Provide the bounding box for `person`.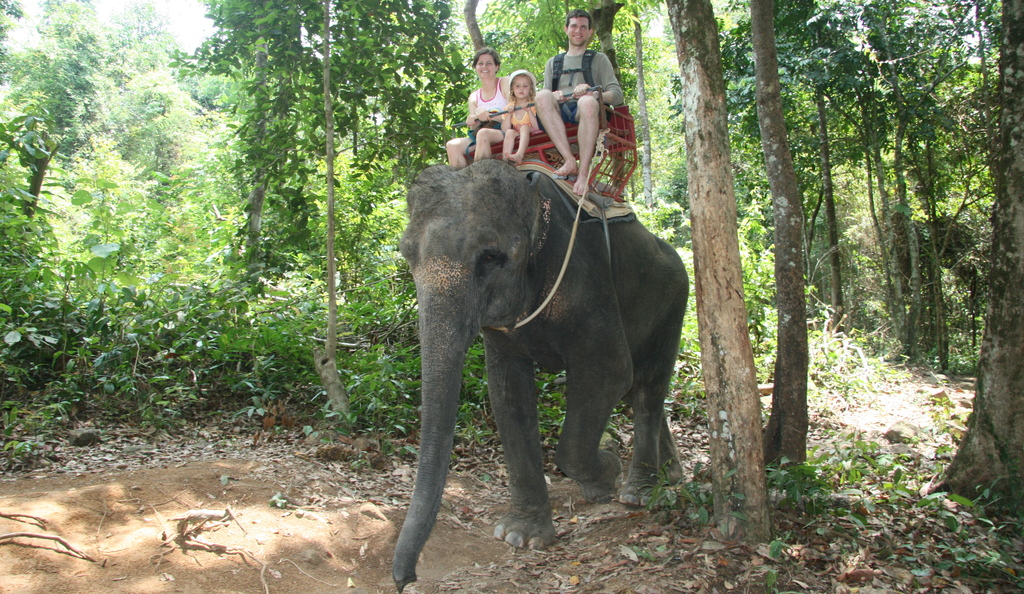
539:12:631:204.
